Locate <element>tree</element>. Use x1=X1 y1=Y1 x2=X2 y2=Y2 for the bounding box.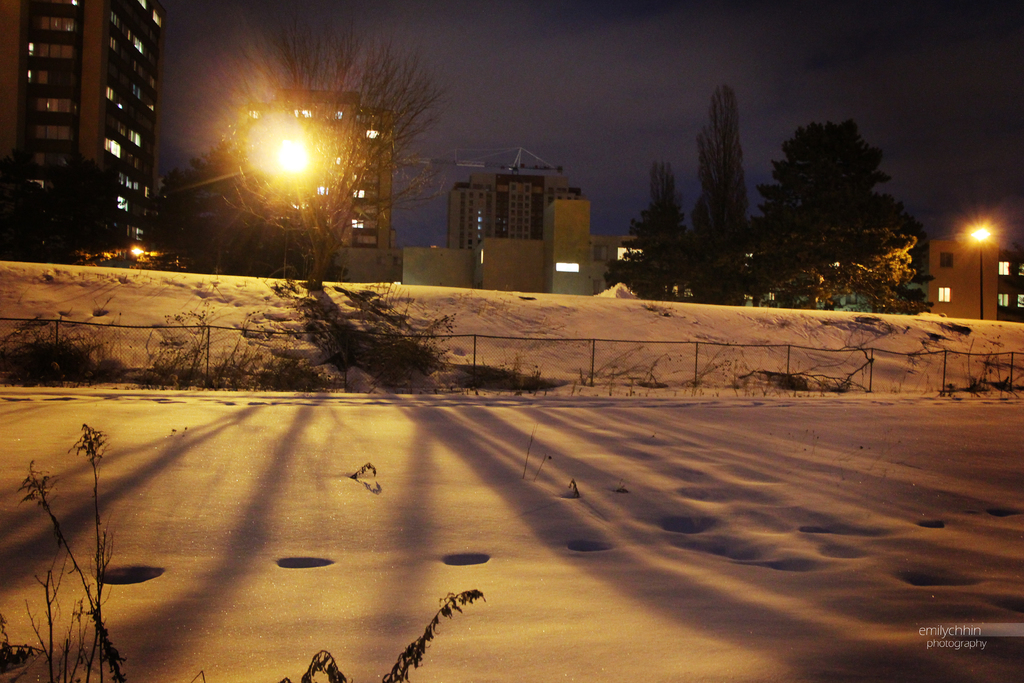
x1=689 y1=87 x2=751 y2=305.
